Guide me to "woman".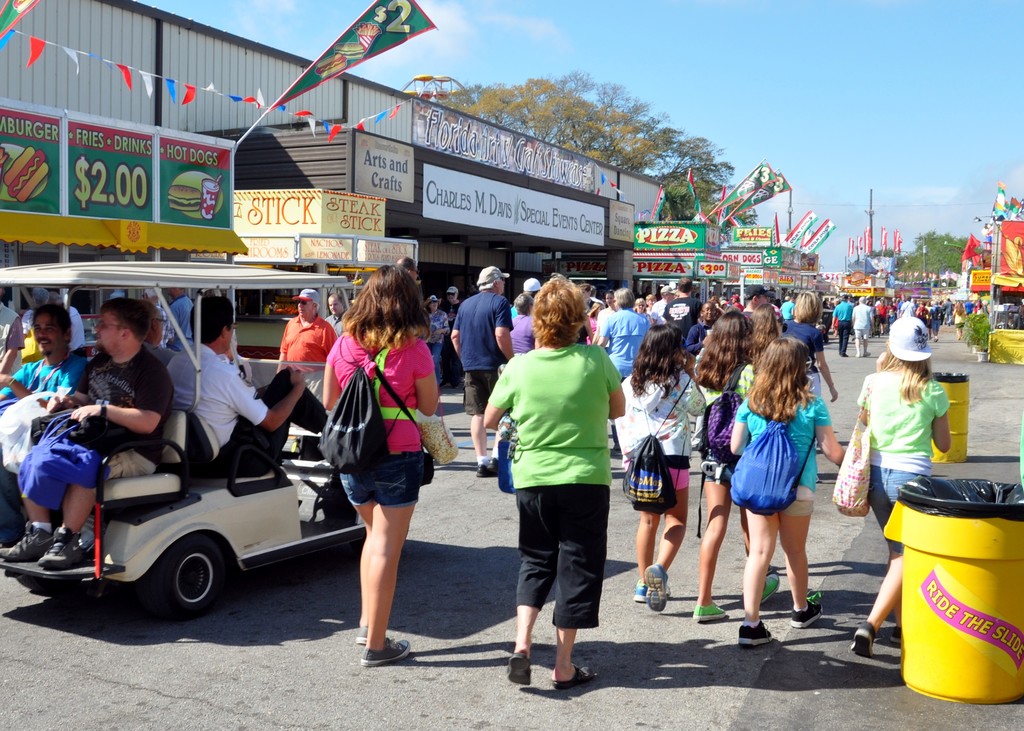
Guidance: bbox=[601, 315, 707, 609].
